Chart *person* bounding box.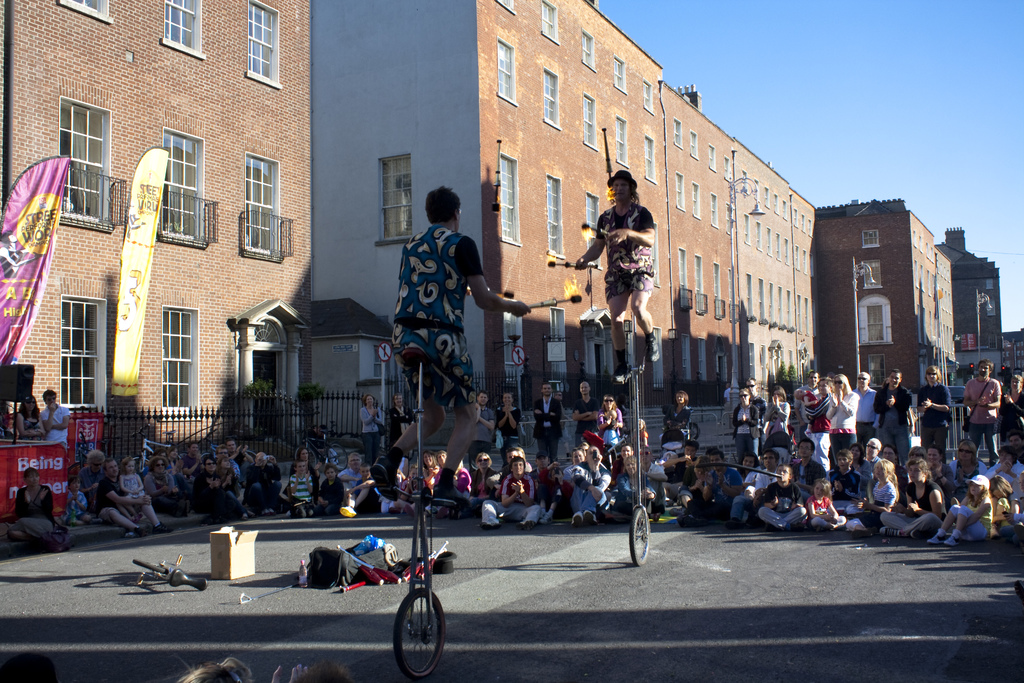
Charted: [x1=577, y1=172, x2=660, y2=379].
